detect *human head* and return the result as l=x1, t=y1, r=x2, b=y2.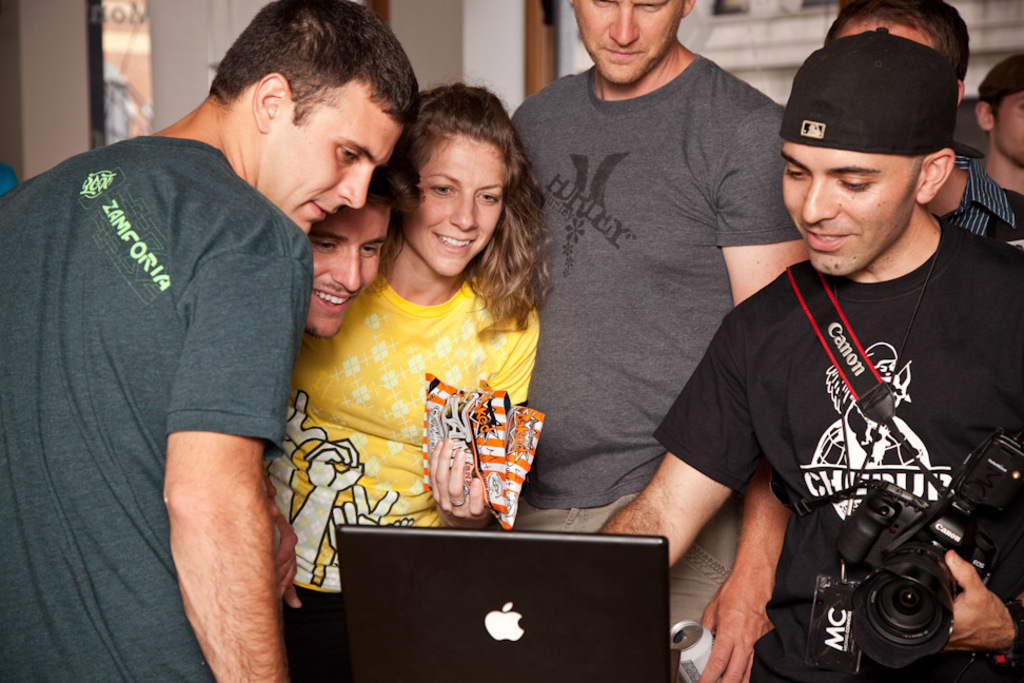
l=787, t=14, r=979, b=277.
